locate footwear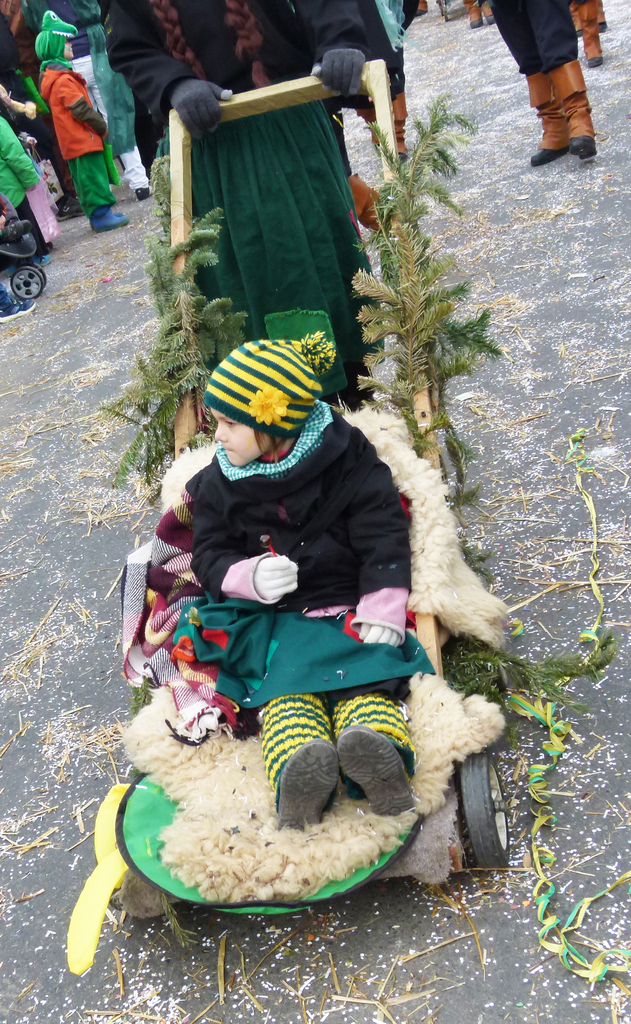
(580, 1, 617, 68)
